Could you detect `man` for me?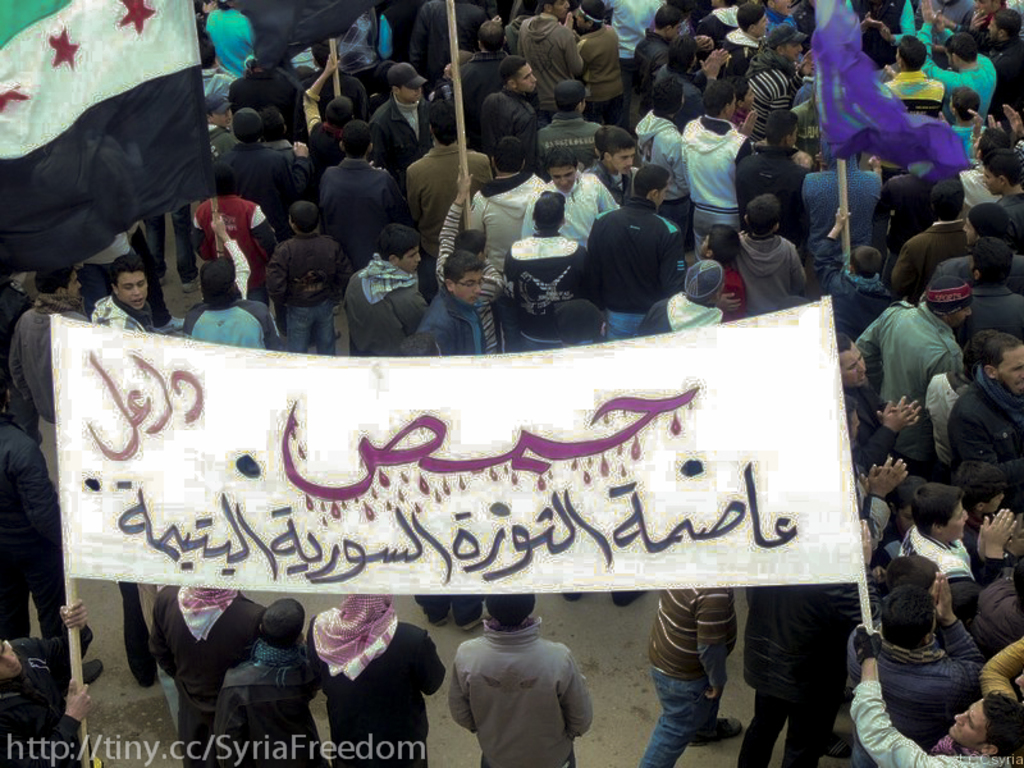
Detection result: 877, 35, 945, 118.
